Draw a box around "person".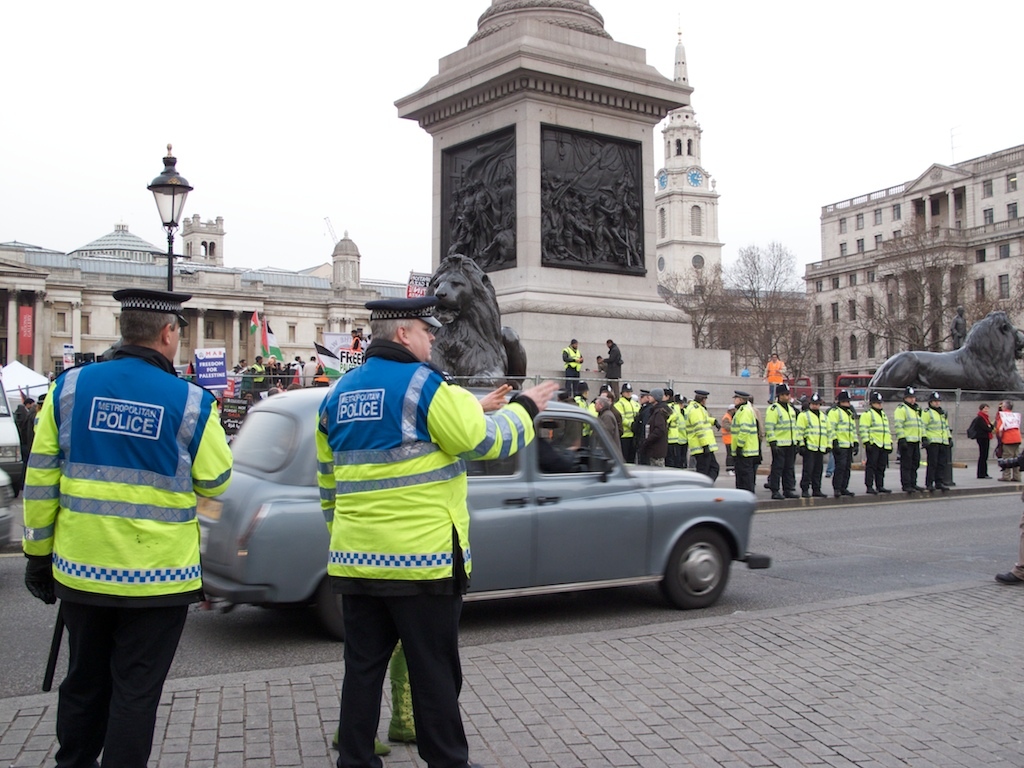
[left=966, top=404, right=997, bottom=477].
